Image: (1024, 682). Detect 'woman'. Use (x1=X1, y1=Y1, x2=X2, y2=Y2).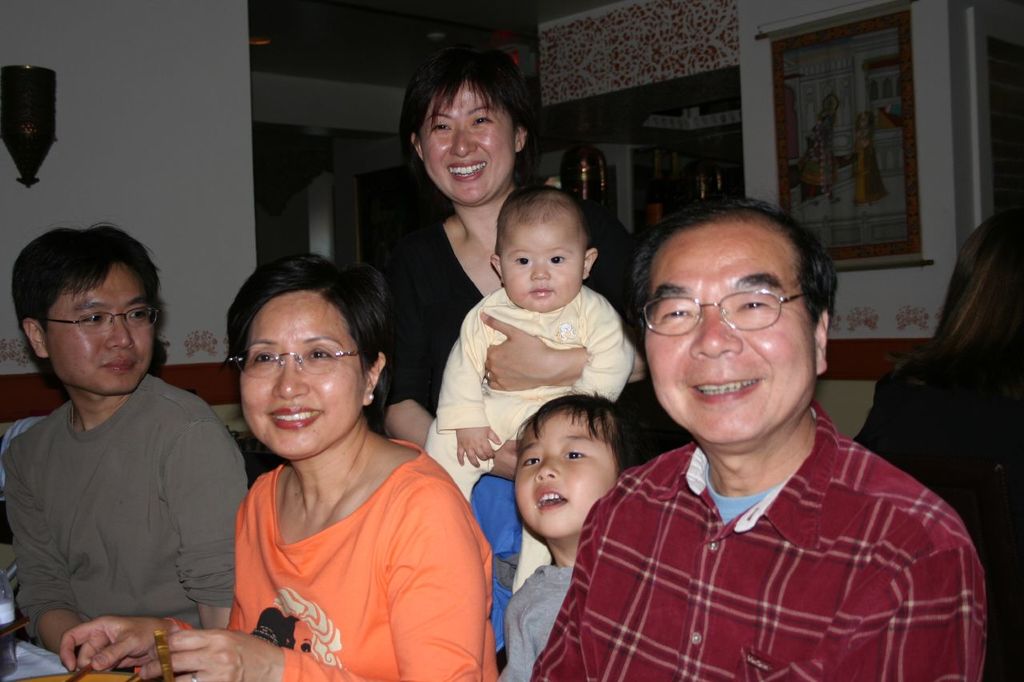
(x1=58, y1=253, x2=499, y2=681).
